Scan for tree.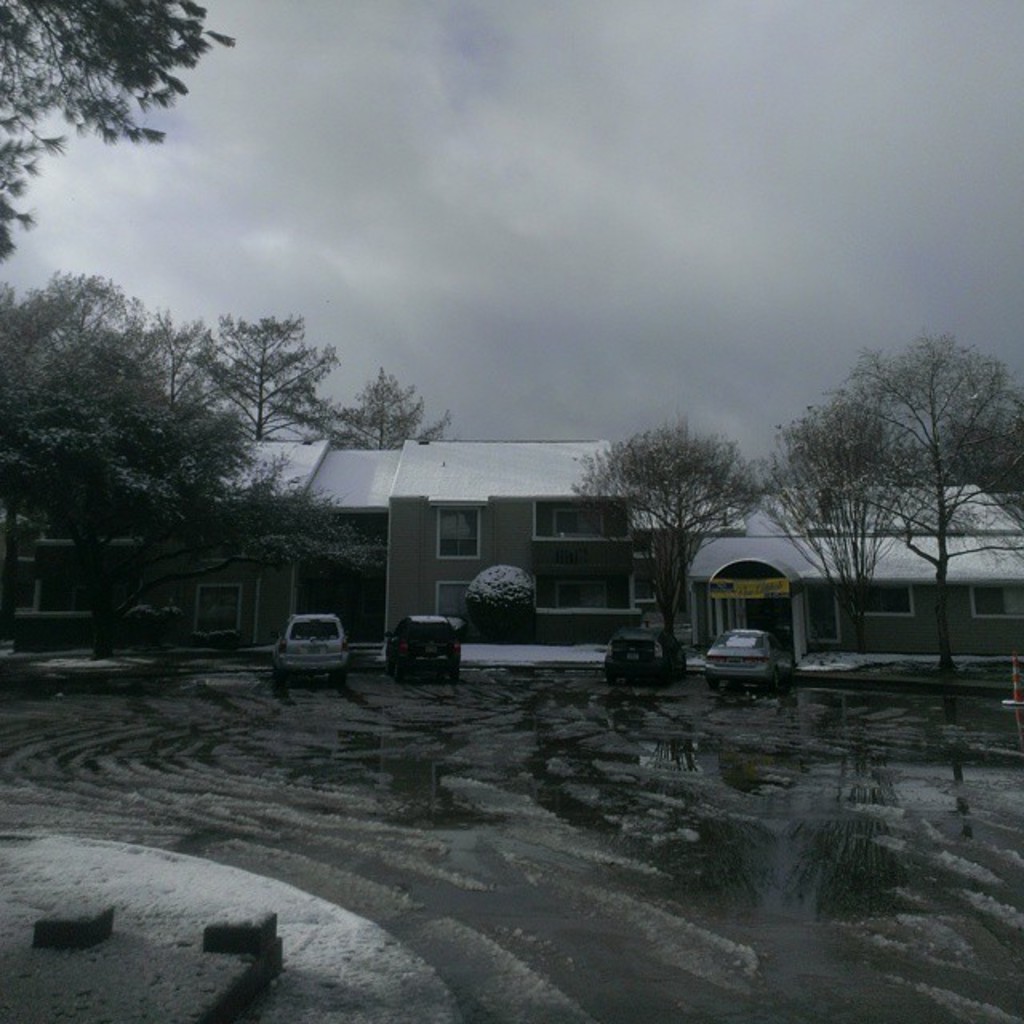
Scan result: 0:2:235:262.
